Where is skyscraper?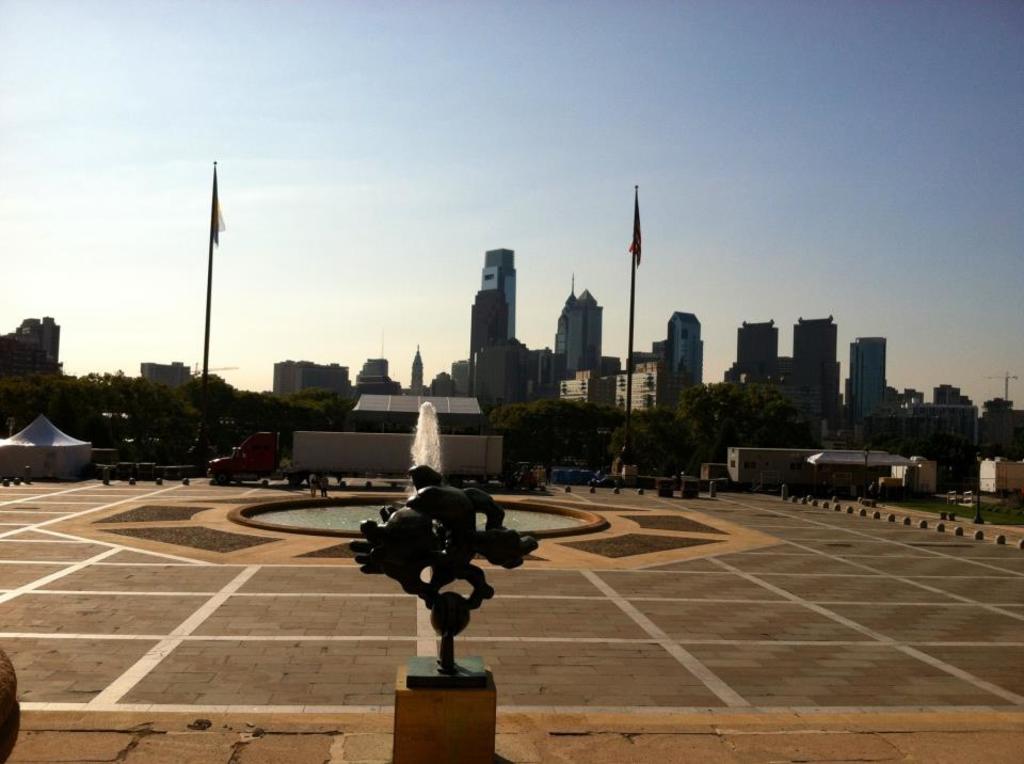
[733,321,779,373].
